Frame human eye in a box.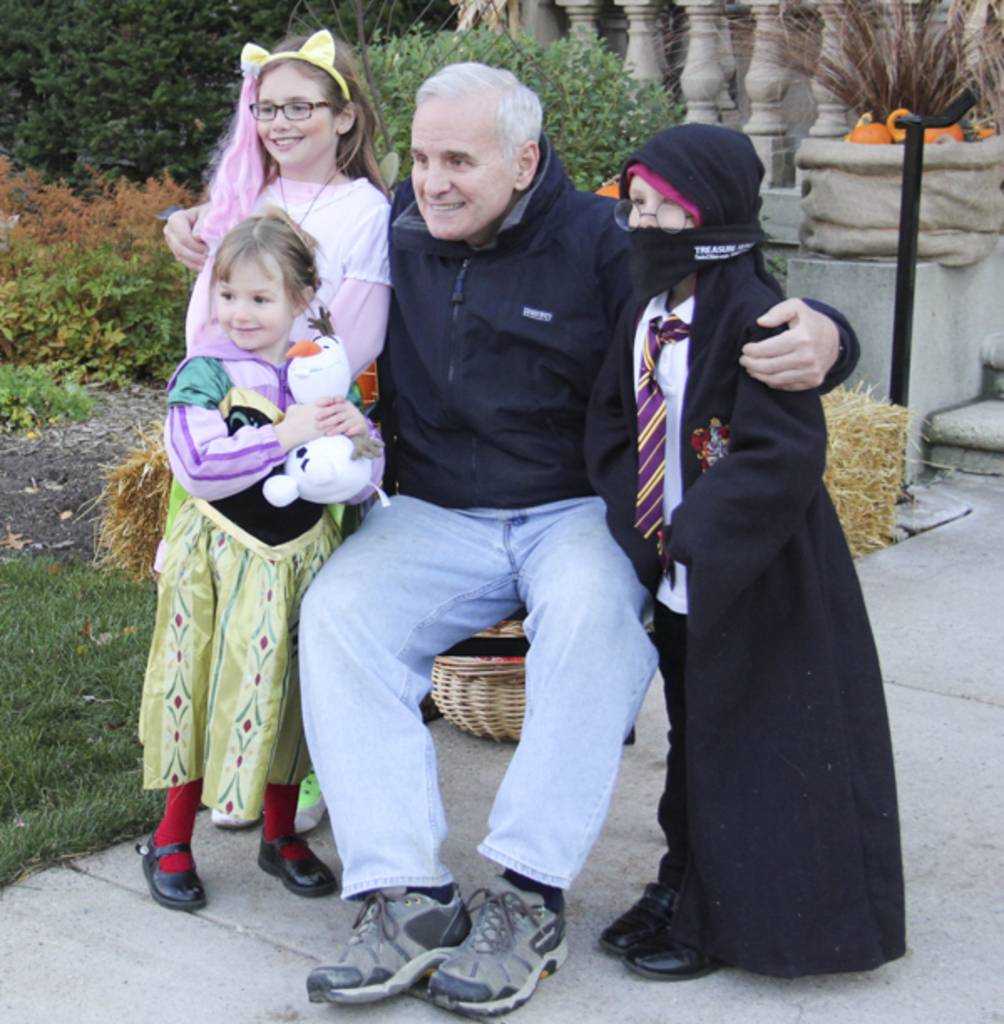
locate(256, 104, 273, 114).
